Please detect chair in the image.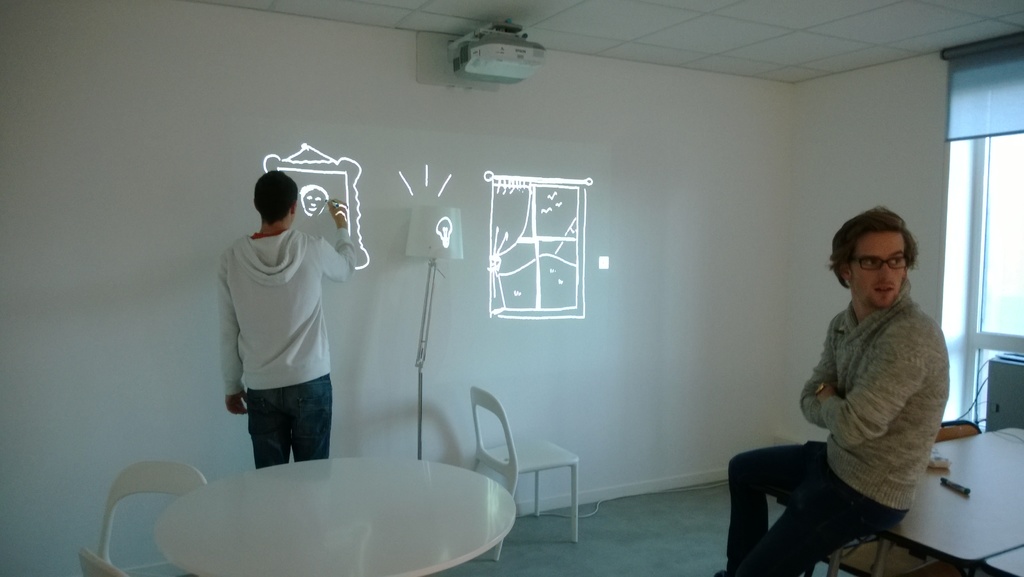
l=467, t=383, r=582, b=562.
